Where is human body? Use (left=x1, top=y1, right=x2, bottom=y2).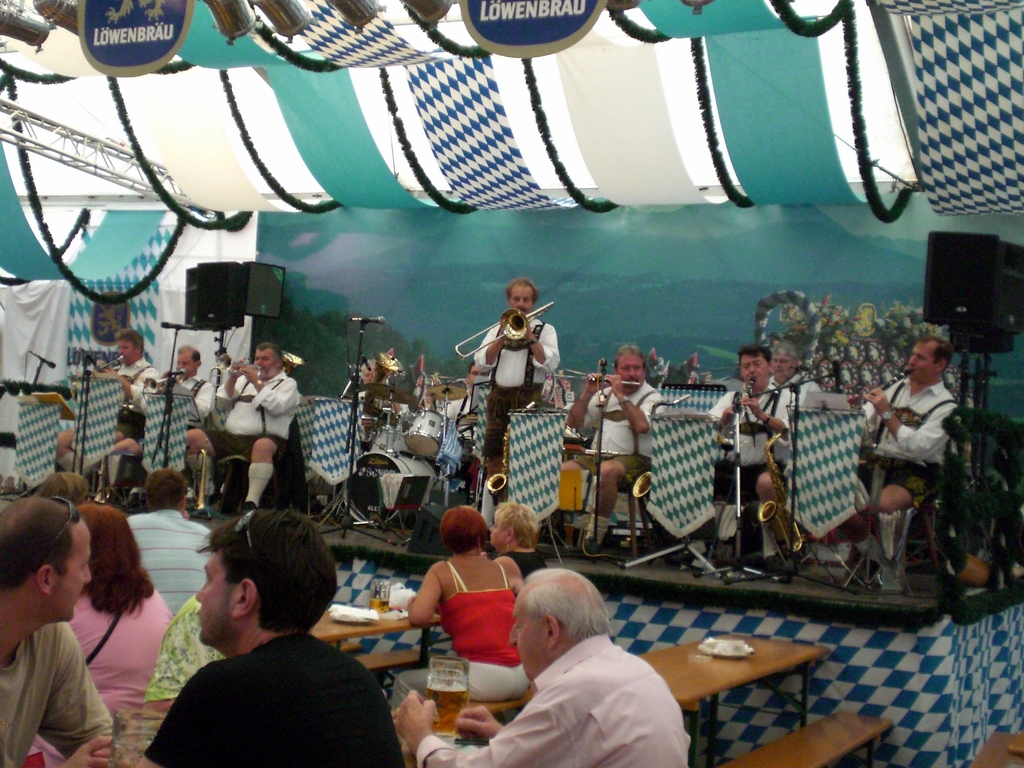
(left=766, top=343, right=815, bottom=405).
